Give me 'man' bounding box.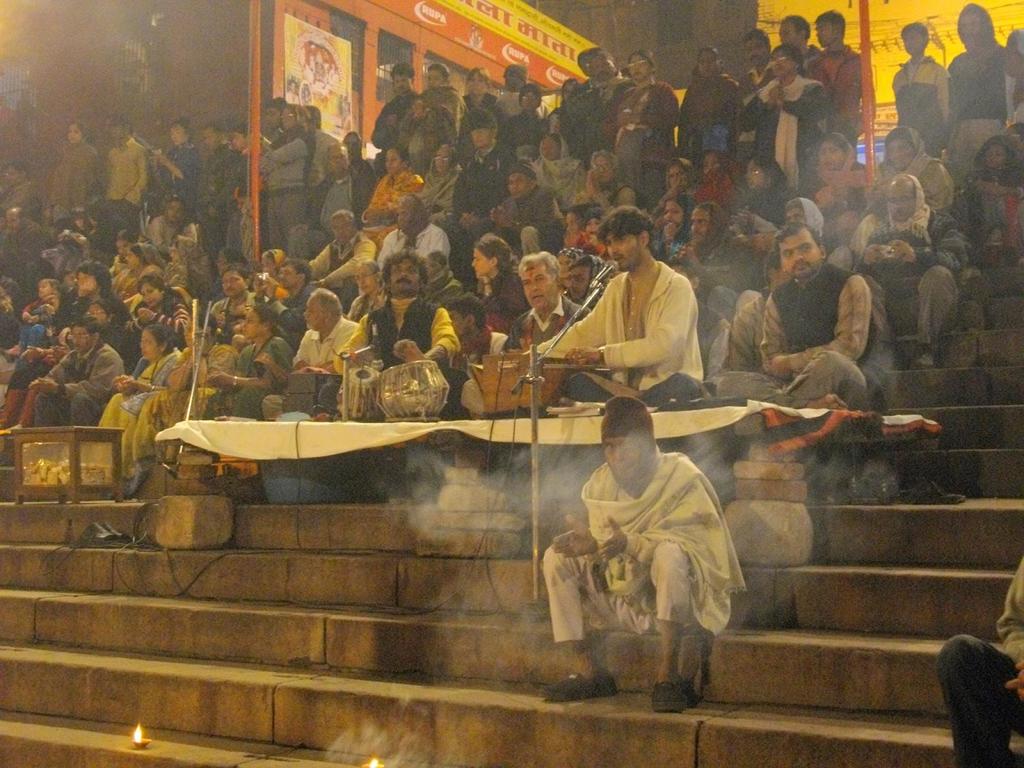
[x1=553, y1=214, x2=717, y2=406].
